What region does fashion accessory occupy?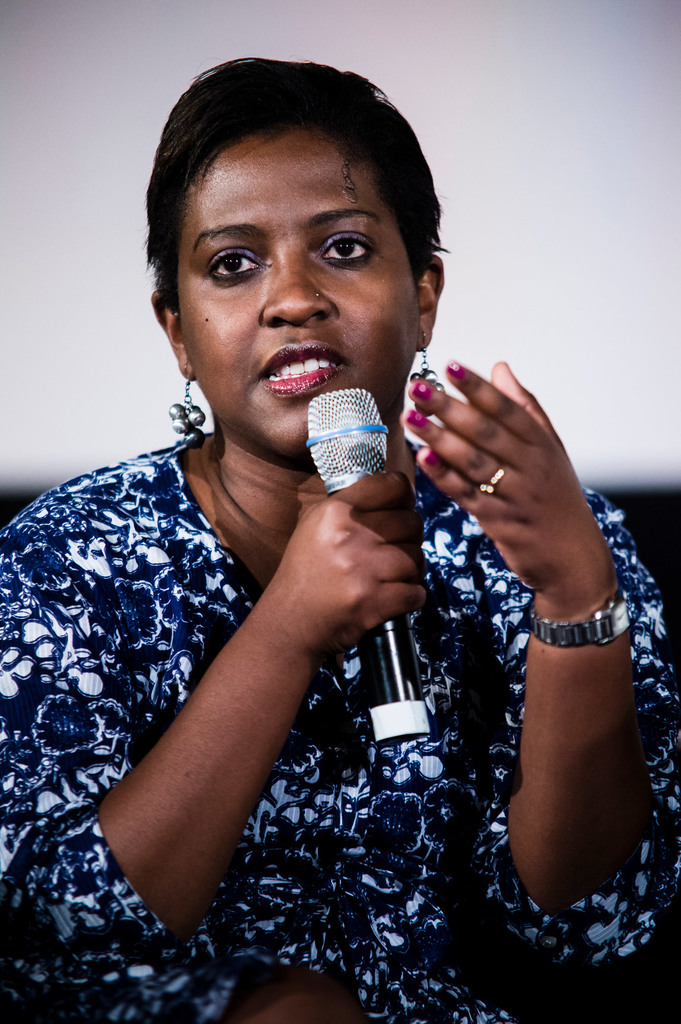
(left=525, top=584, right=634, bottom=650).
